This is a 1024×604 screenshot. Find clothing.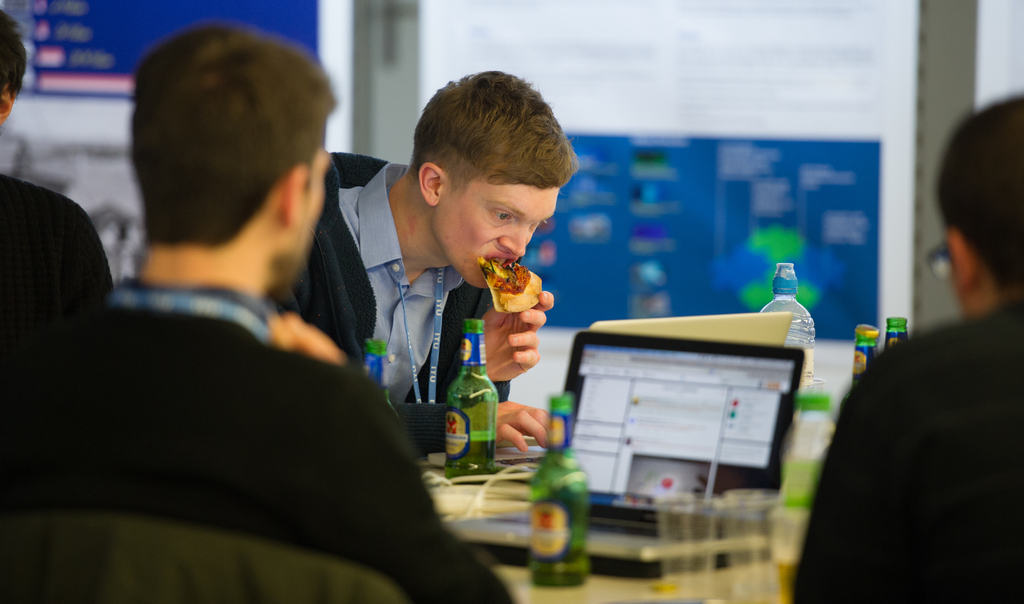
Bounding box: region(0, 265, 527, 603).
